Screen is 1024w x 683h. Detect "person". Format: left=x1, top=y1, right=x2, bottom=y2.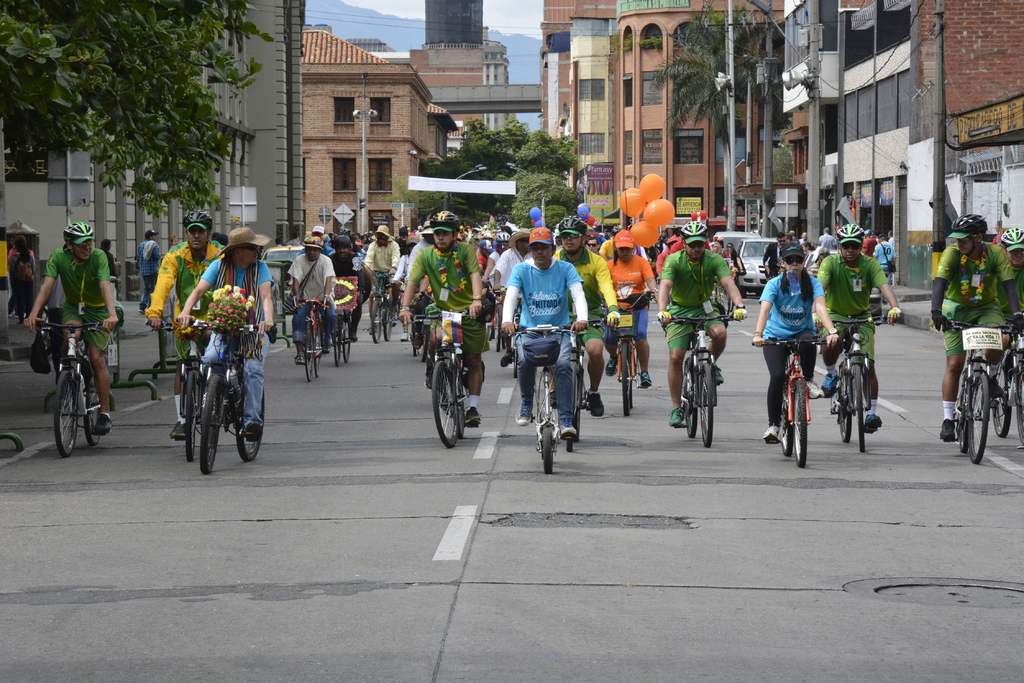
left=406, top=220, right=435, bottom=283.
